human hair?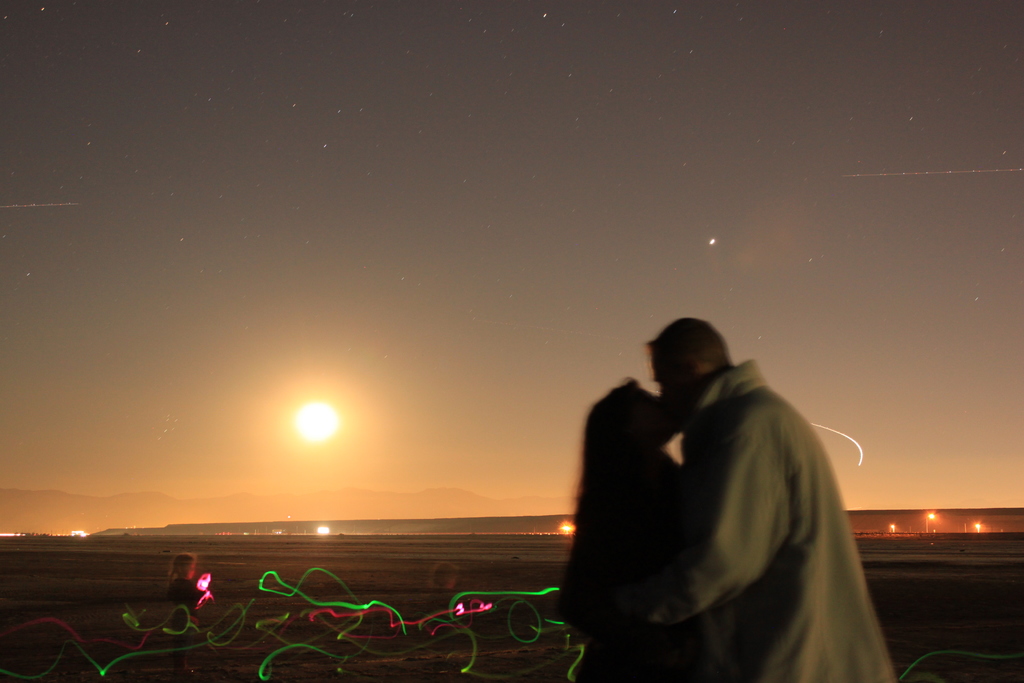
bbox(648, 324, 732, 397)
